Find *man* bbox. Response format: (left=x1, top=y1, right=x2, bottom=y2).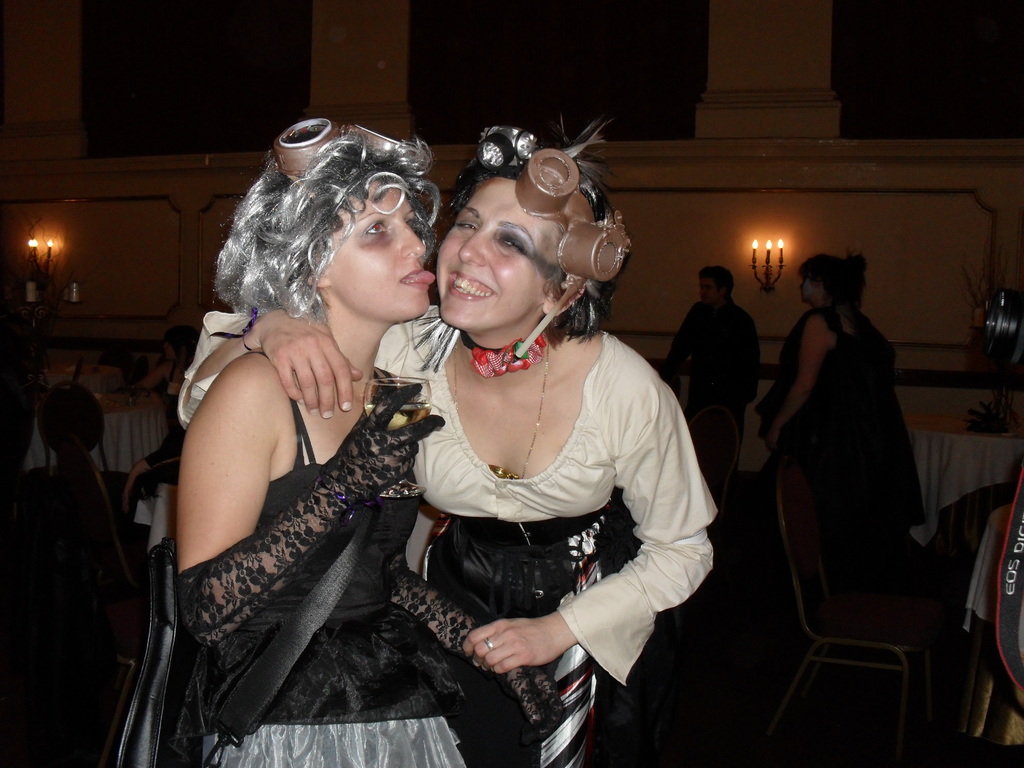
(left=669, top=257, right=772, bottom=451).
